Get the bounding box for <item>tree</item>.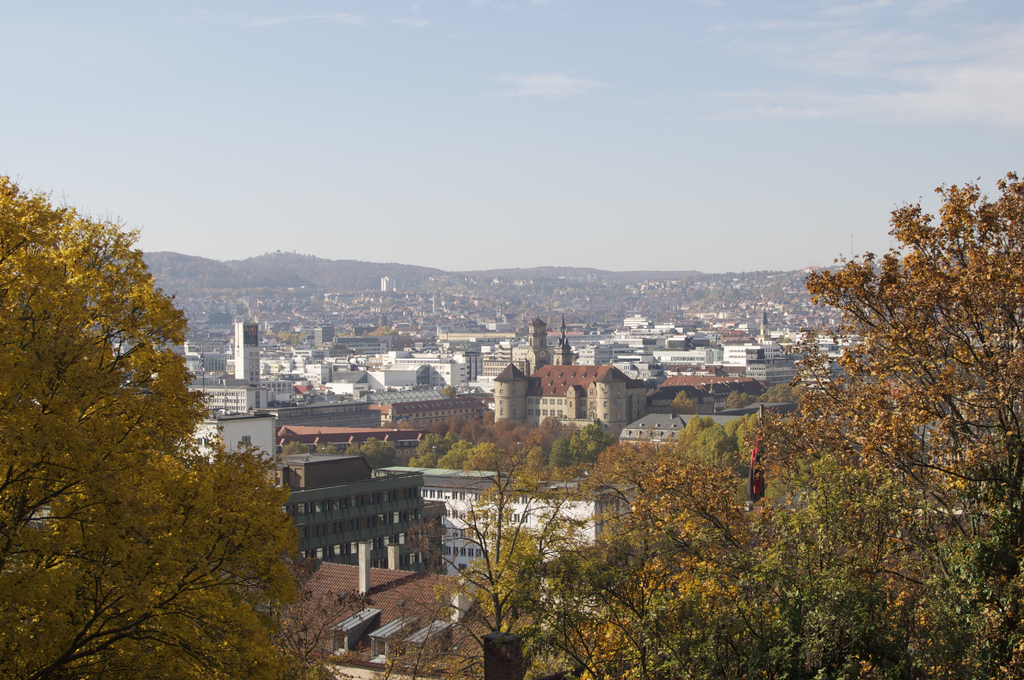
670:385:686:405.
